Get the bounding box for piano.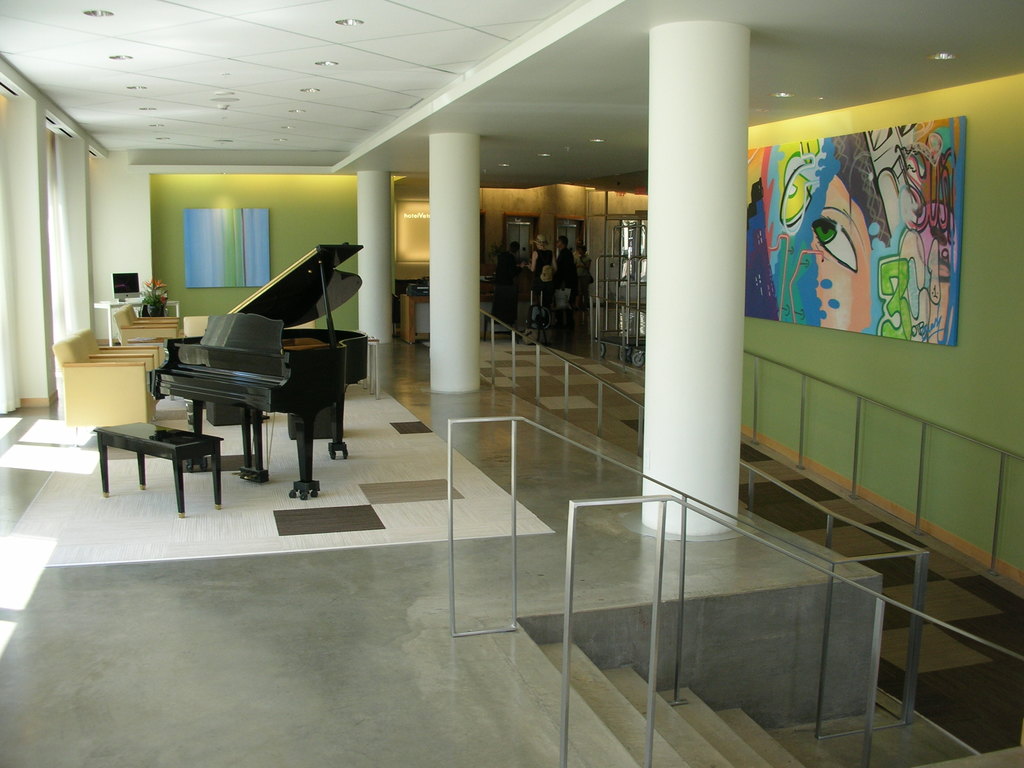
select_region(124, 247, 355, 485).
